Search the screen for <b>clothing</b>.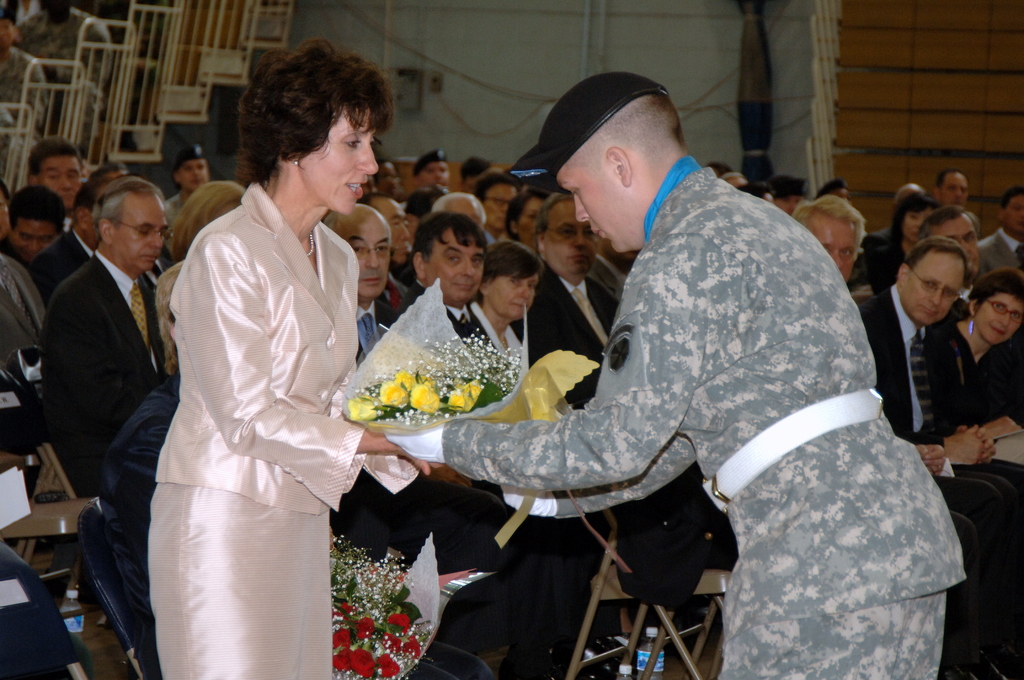
Found at <box>150,68,393,678</box>.
